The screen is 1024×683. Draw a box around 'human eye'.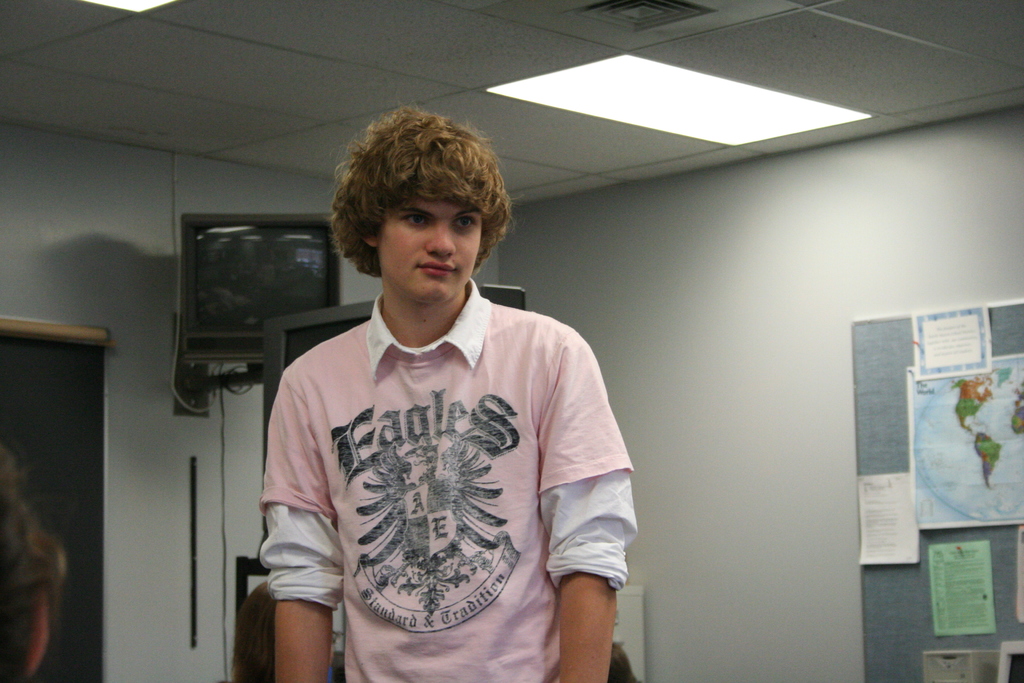
rect(401, 211, 433, 231).
